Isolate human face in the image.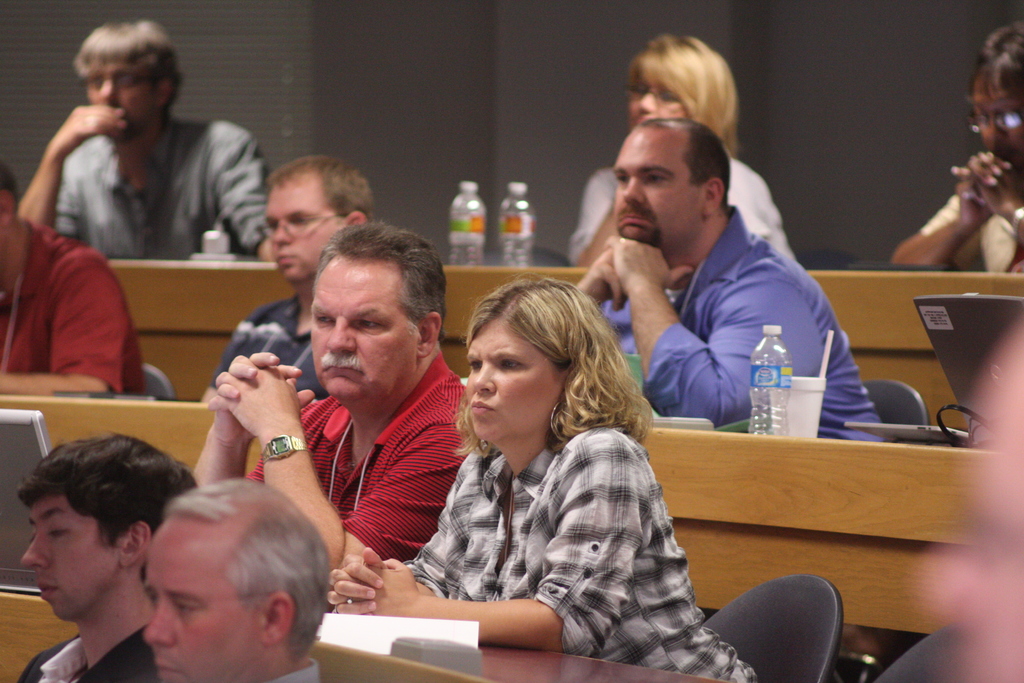
Isolated region: (19,508,113,618).
